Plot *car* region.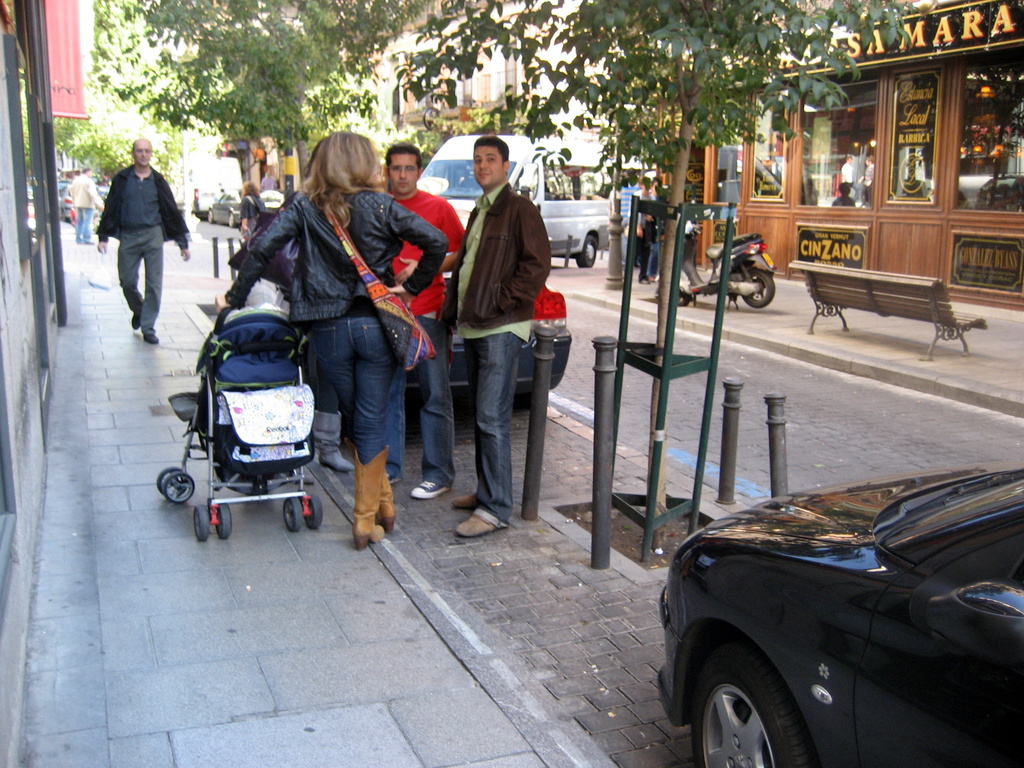
Plotted at detection(59, 184, 74, 220).
